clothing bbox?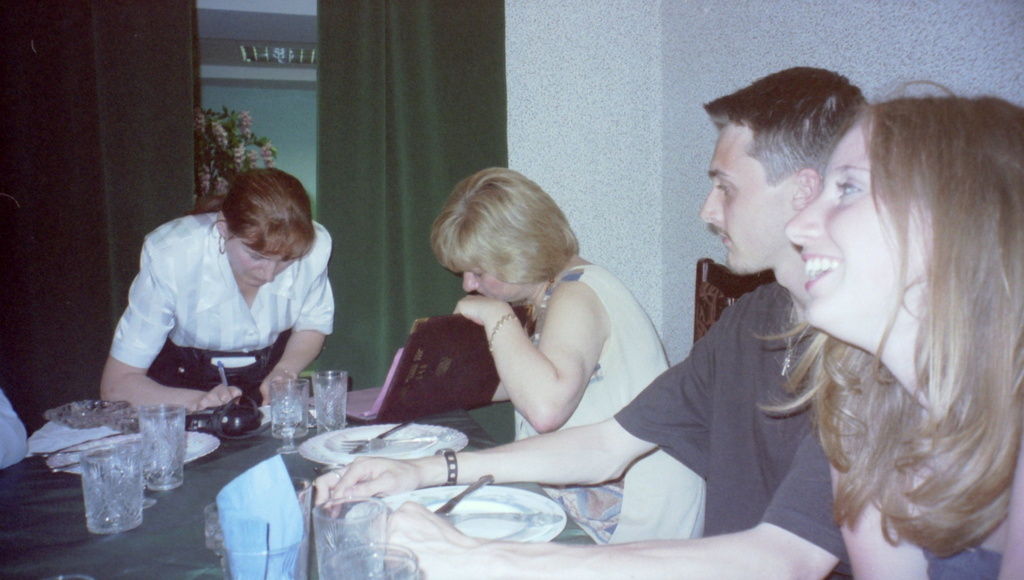
<region>913, 532, 1001, 579</region>
